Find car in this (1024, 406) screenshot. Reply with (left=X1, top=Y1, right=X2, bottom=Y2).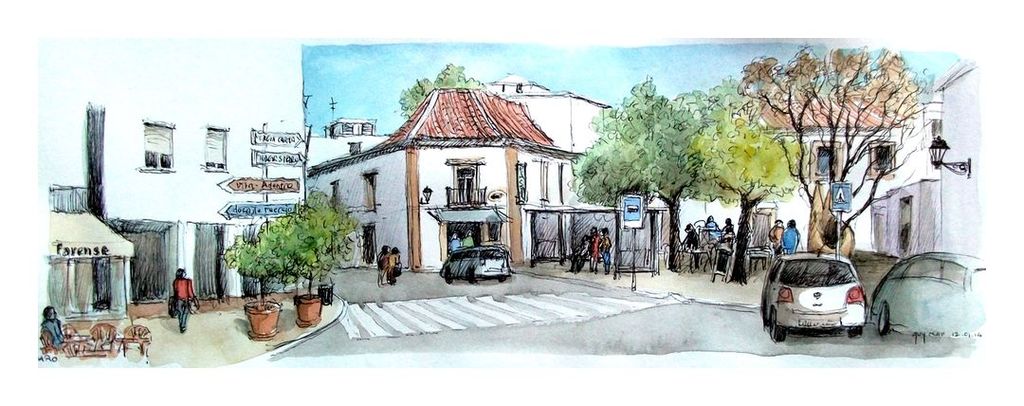
(left=440, top=245, right=509, bottom=284).
